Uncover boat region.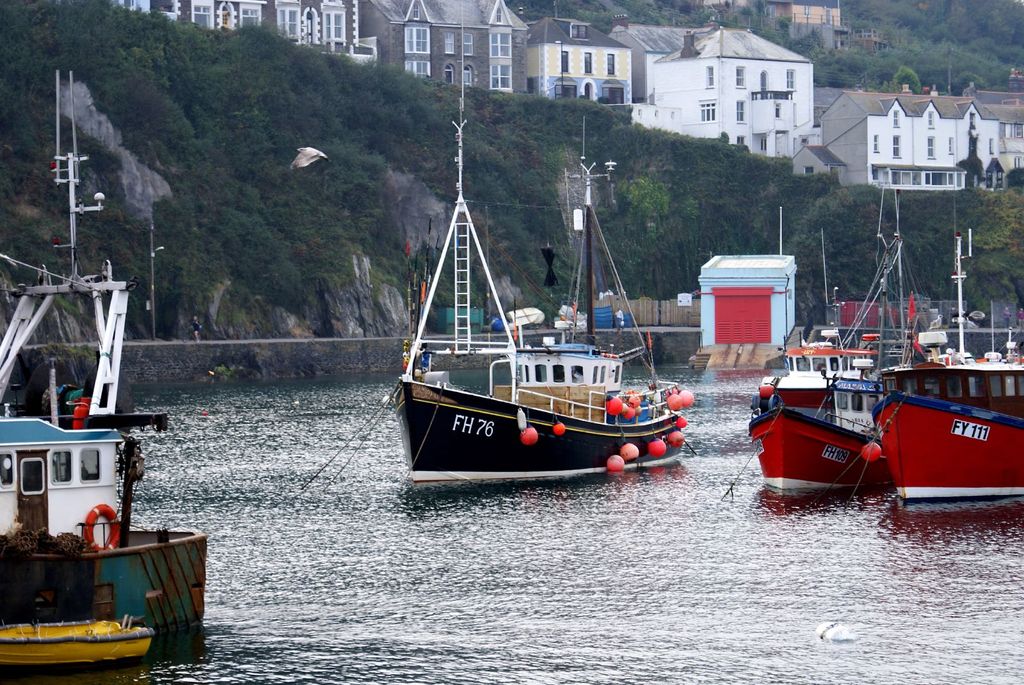
Uncovered: rect(876, 230, 1023, 505).
